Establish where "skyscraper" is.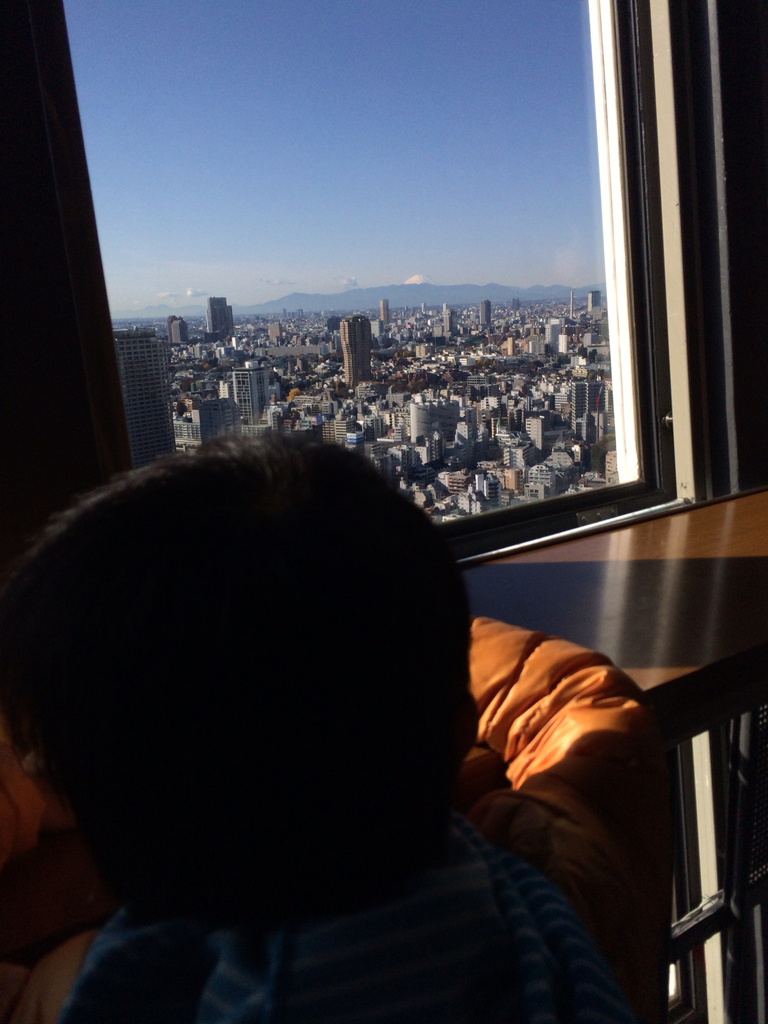
Established at left=480, top=301, right=492, bottom=328.
